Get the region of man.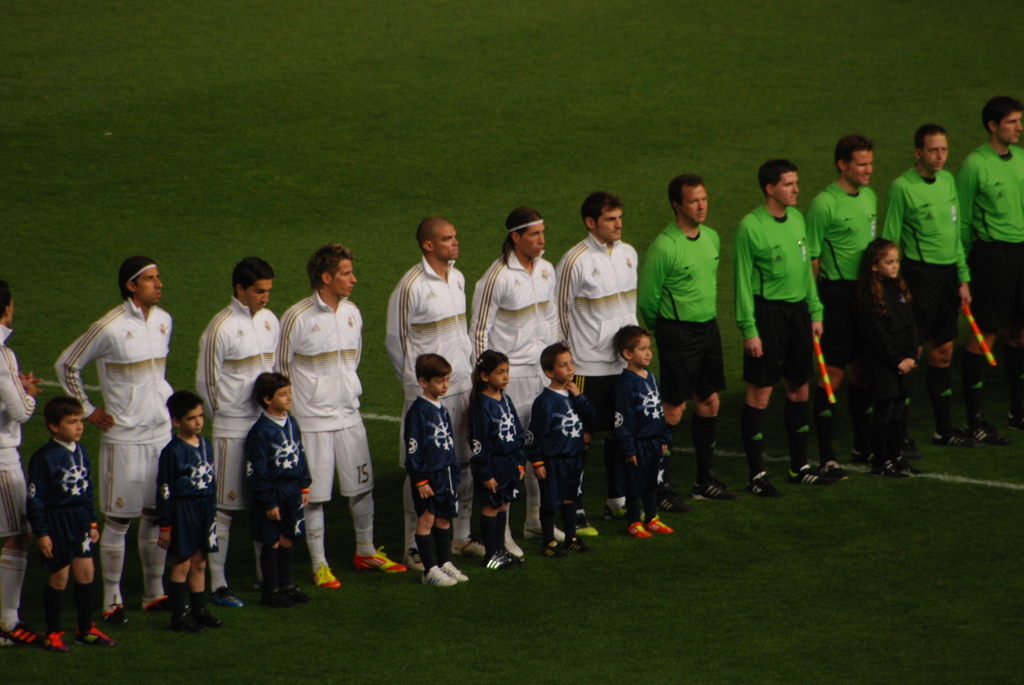
282:243:406:590.
